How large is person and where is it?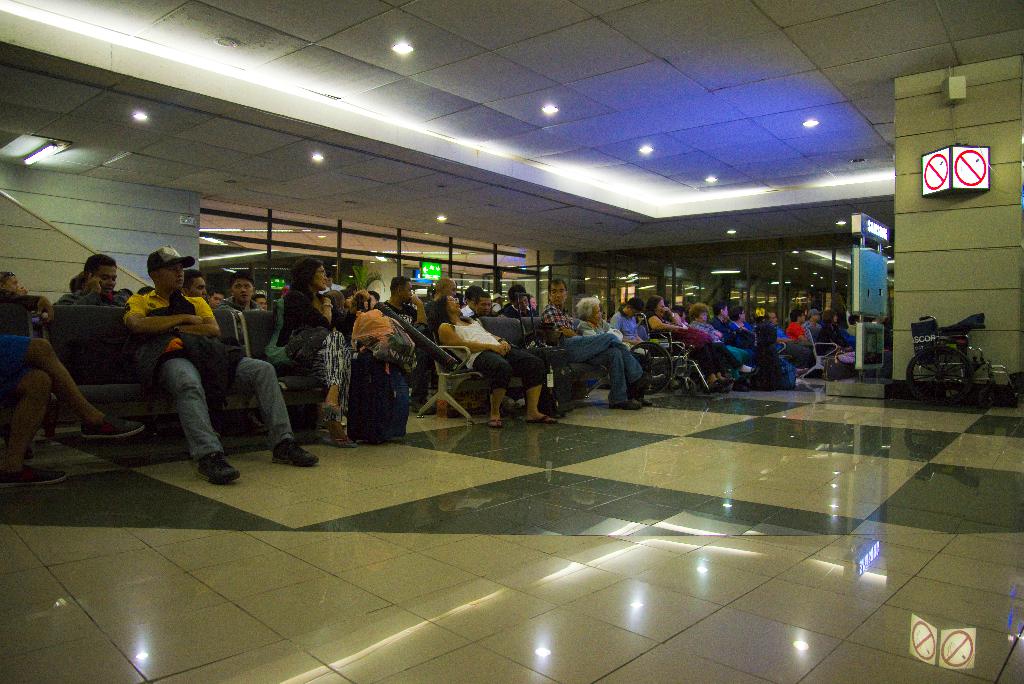
Bounding box: 118, 244, 314, 478.
